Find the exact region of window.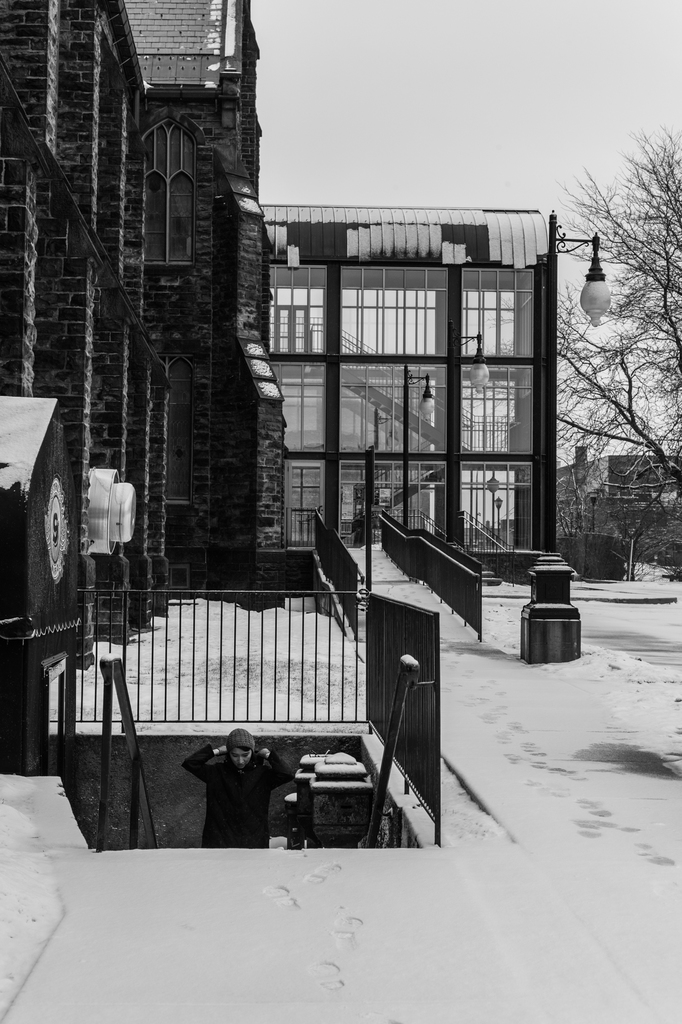
Exact region: region(340, 265, 449, 354).
